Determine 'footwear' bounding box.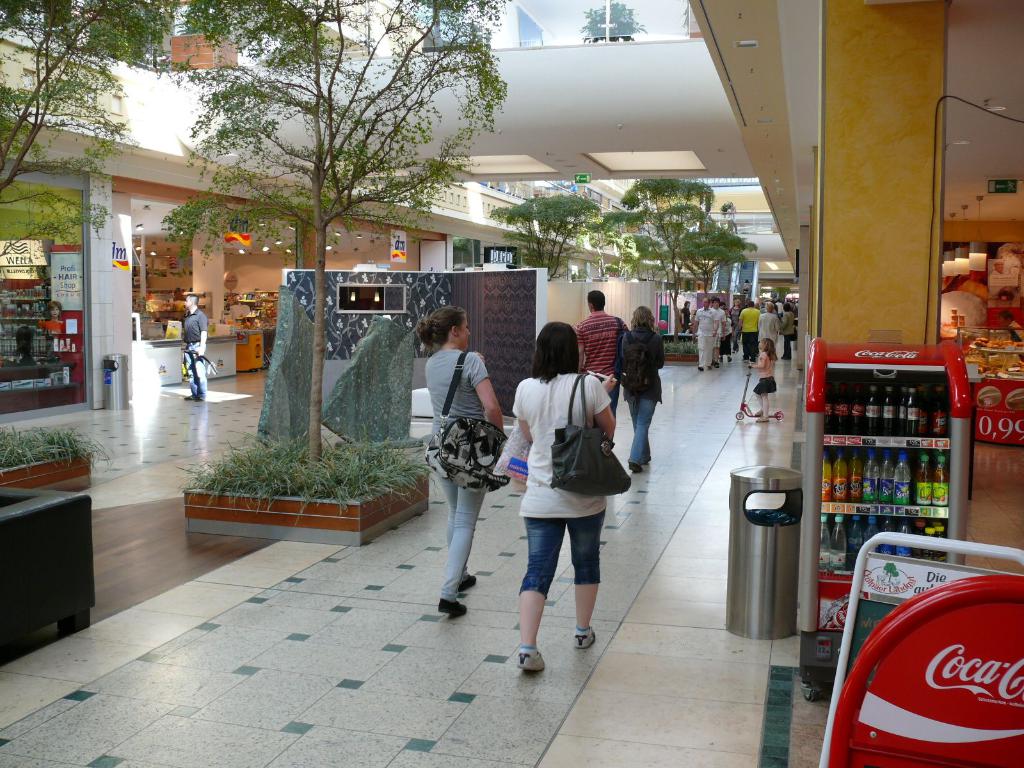
Determined: 438/590/468/616.
